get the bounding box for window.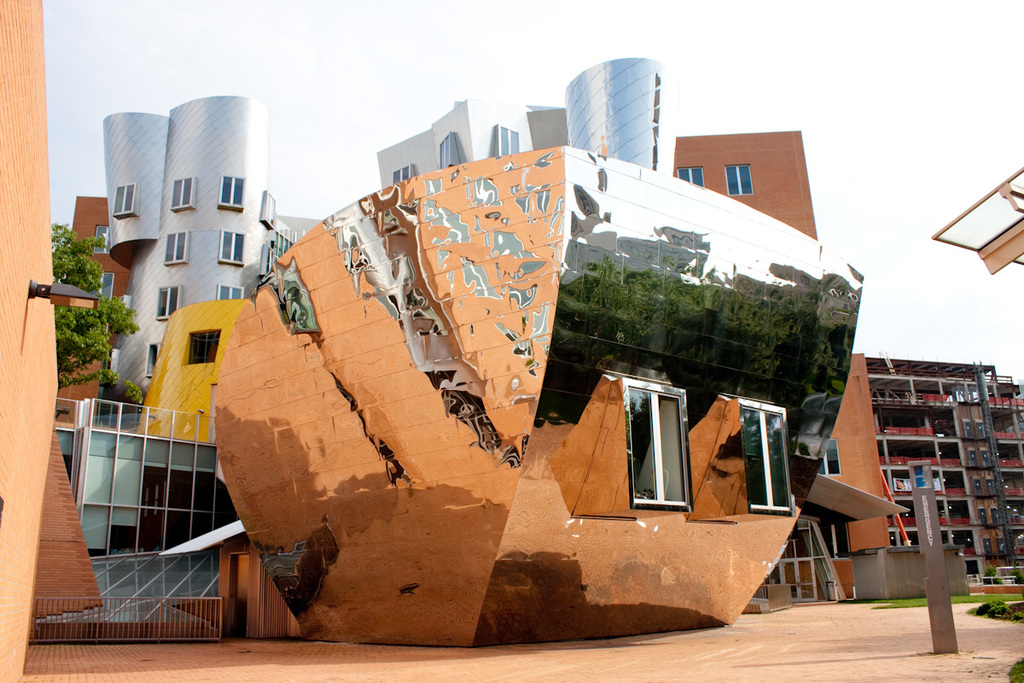
<box>218,172,247,213</box>.
